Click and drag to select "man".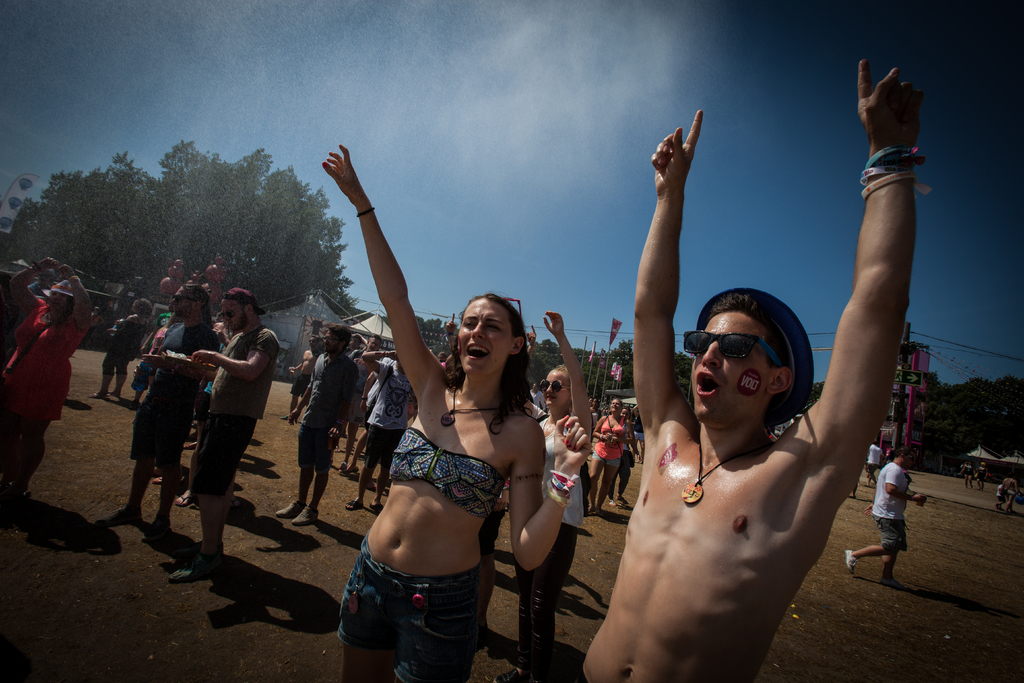
Selection: <box>160,288,280,576</box>.
